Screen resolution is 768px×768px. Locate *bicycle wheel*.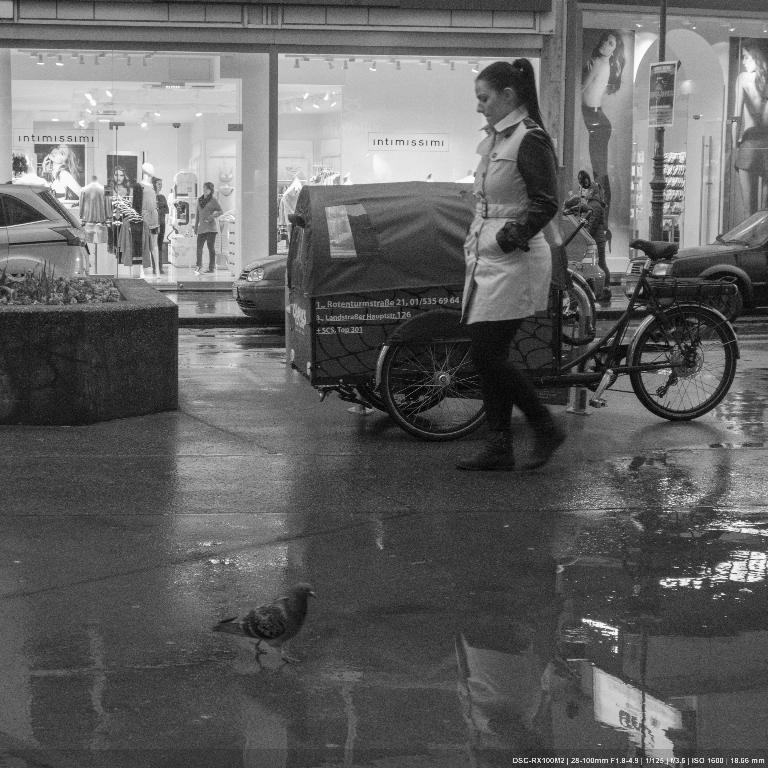
detection(649, 307, 743, 414).
